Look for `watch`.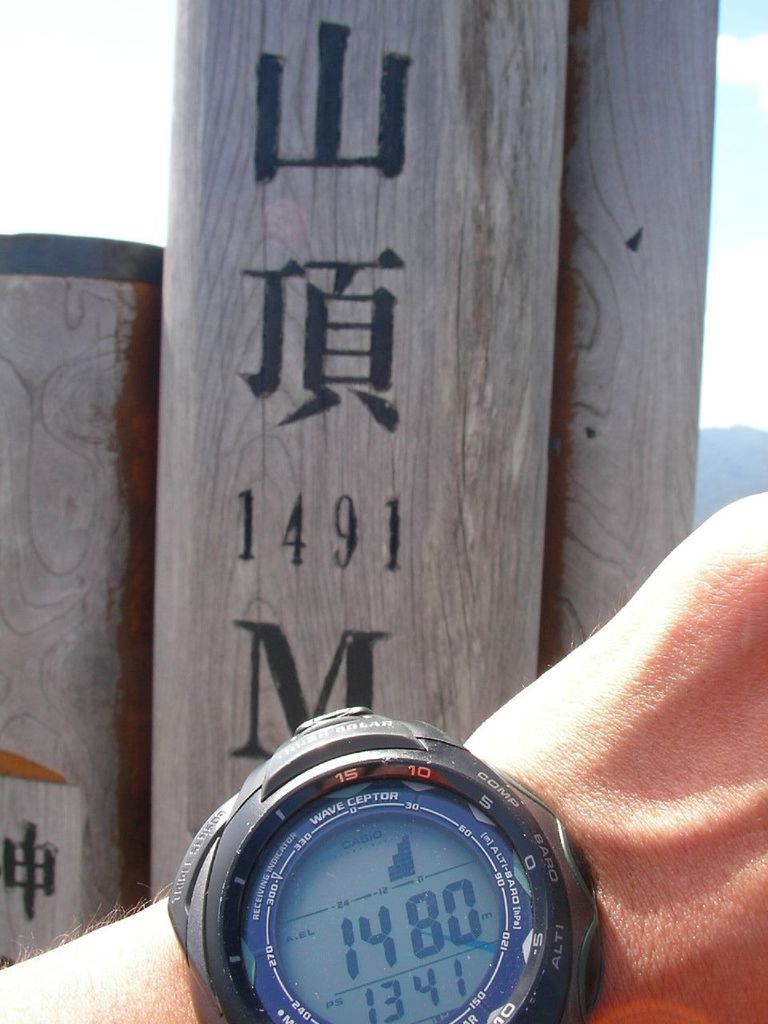
Found: (157, 714, 598, 1023).
